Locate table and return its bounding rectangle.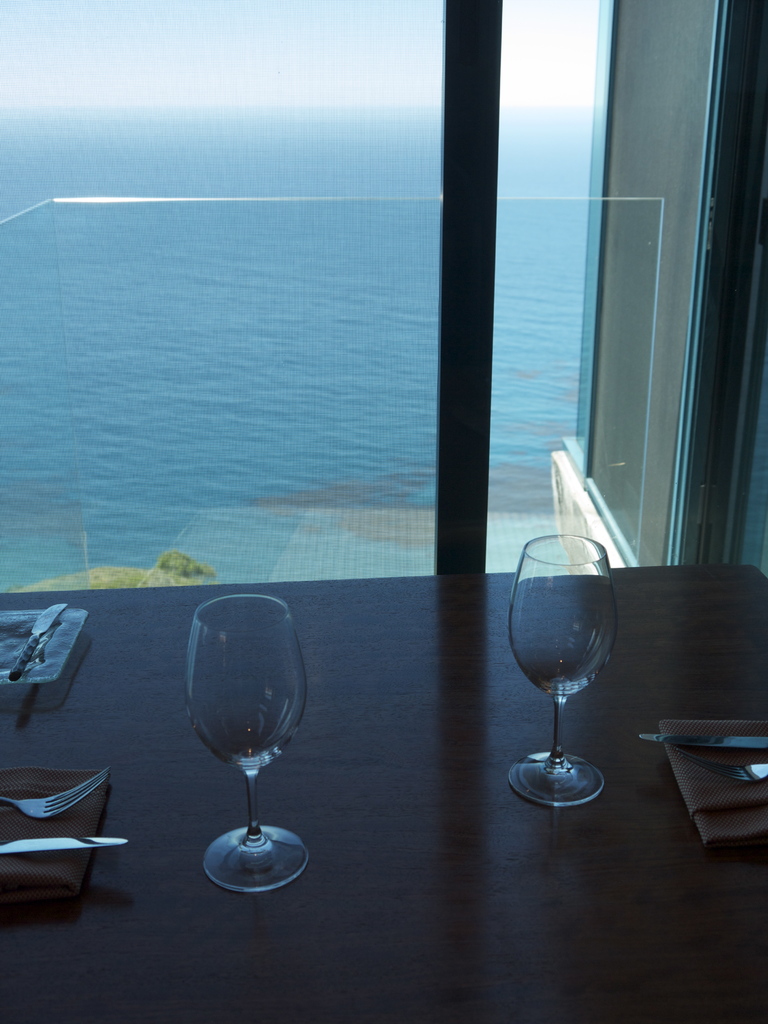
(left=0, top=548, right=767, bottom=1023).
